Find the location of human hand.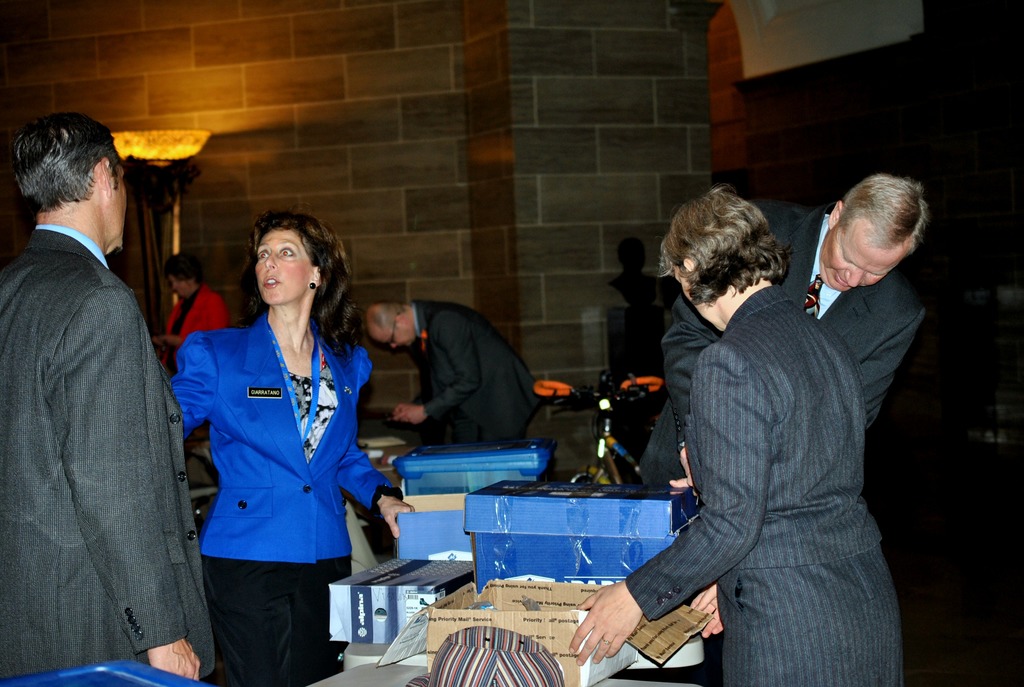
Location: region(389, 404, 424, 427).
